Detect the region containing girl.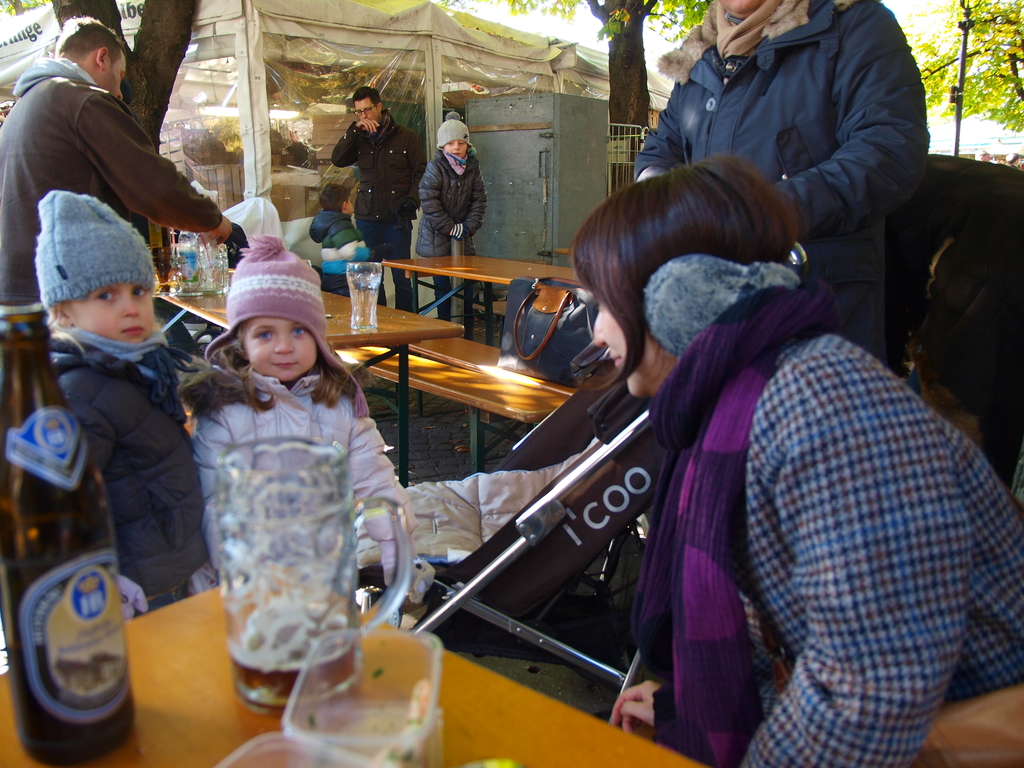
<box>184,239,413,668</box>.
